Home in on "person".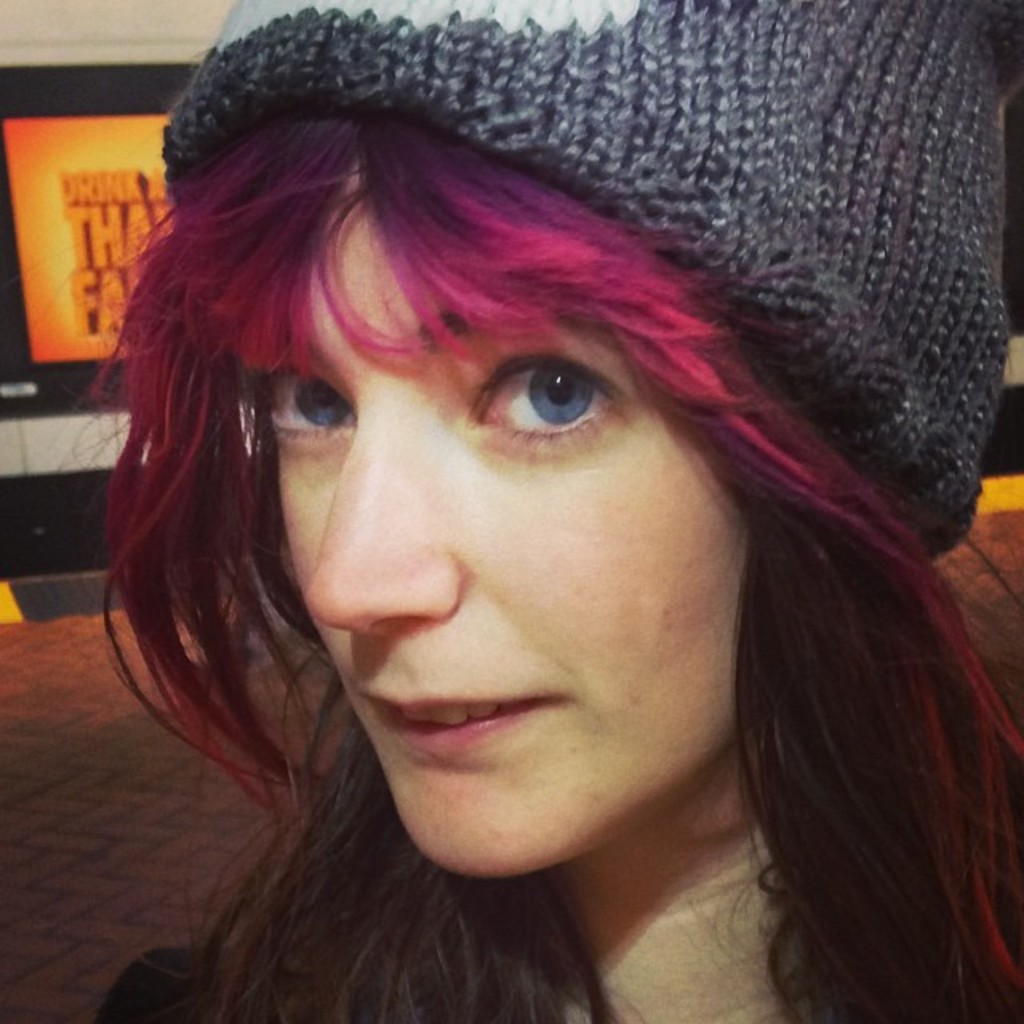
Homed in at x1=78, y1=0, x2=1022, y2=1022.
